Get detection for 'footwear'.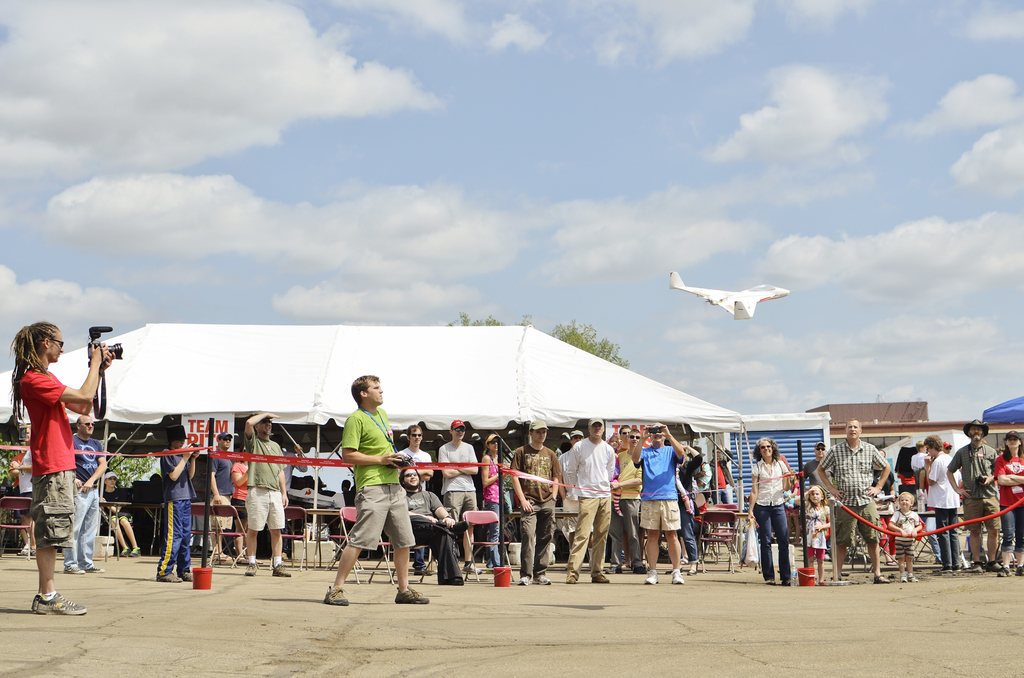
Detection: (x1=963, y1=562, x2=984, y2=574).
